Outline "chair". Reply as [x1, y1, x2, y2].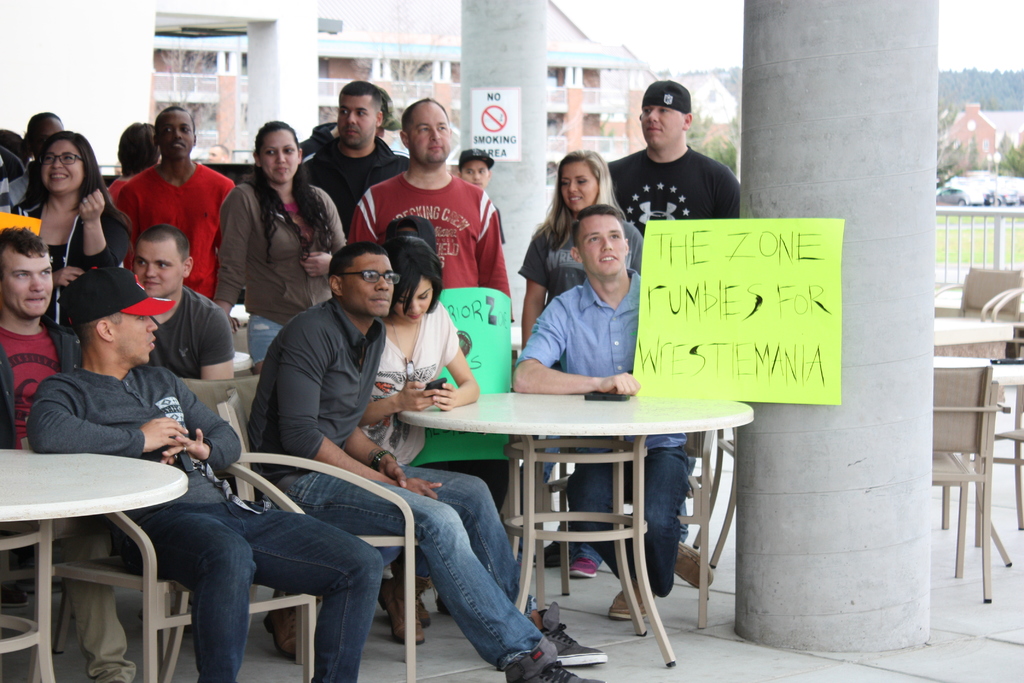
[938, 384, 1023, 532].
